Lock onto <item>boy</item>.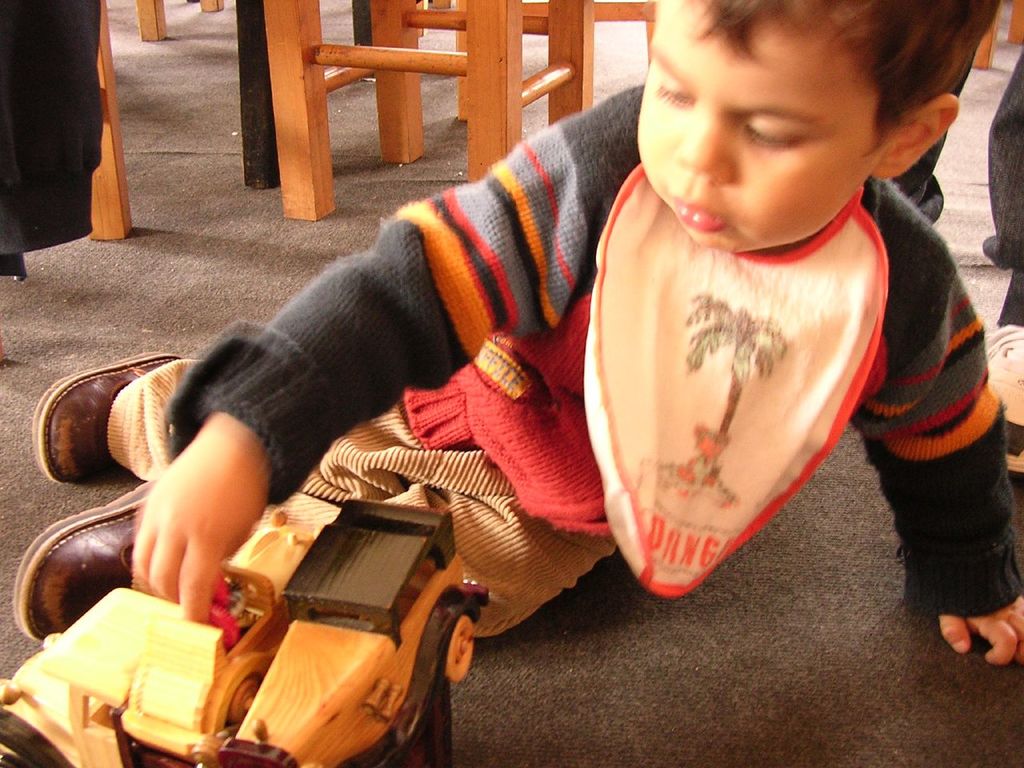
Locked: rect(232, 4, 962, 645).
